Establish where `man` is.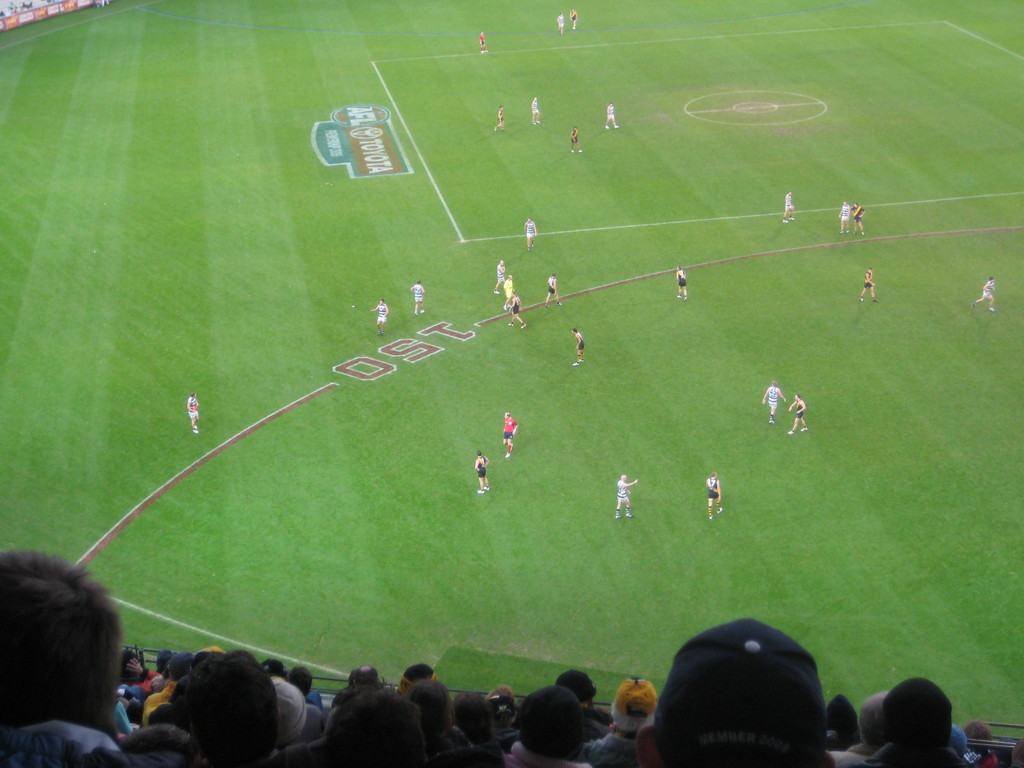
Established at (left=790, top=394, right=807, bottom=433).
